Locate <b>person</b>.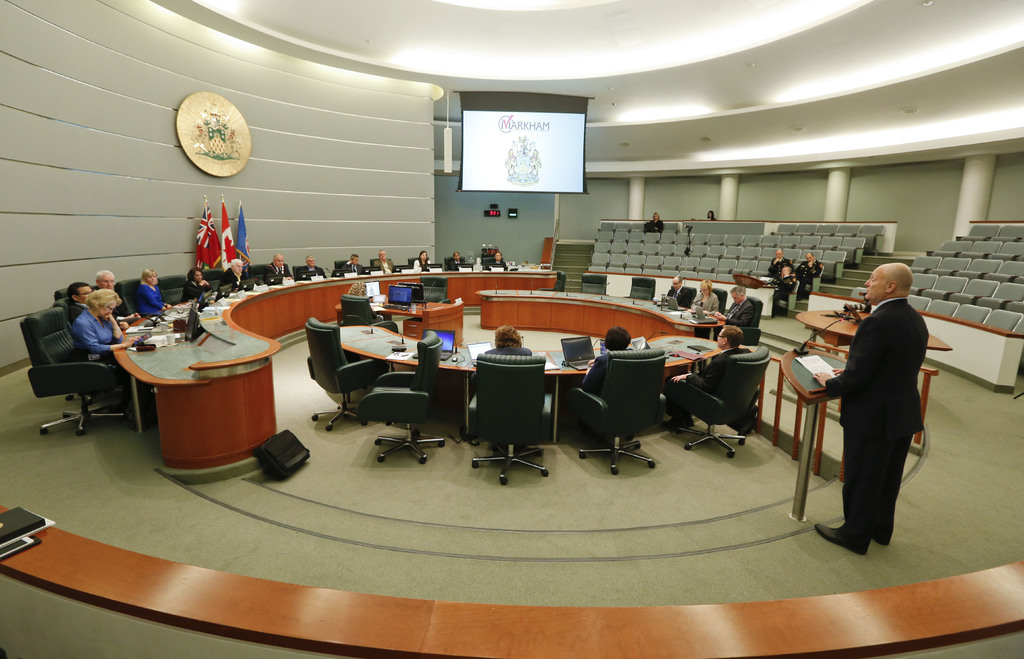
Bounding box: {"left": 696, "top": 282, "right": 721, "bottom": 318}.
